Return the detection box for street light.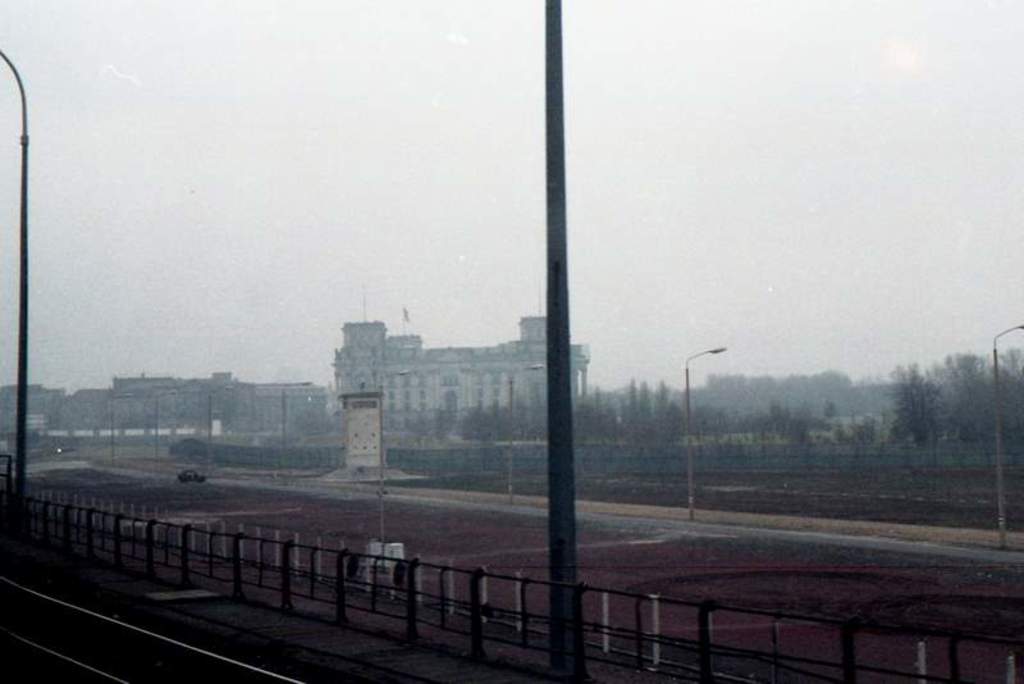
114/392/132/464.
